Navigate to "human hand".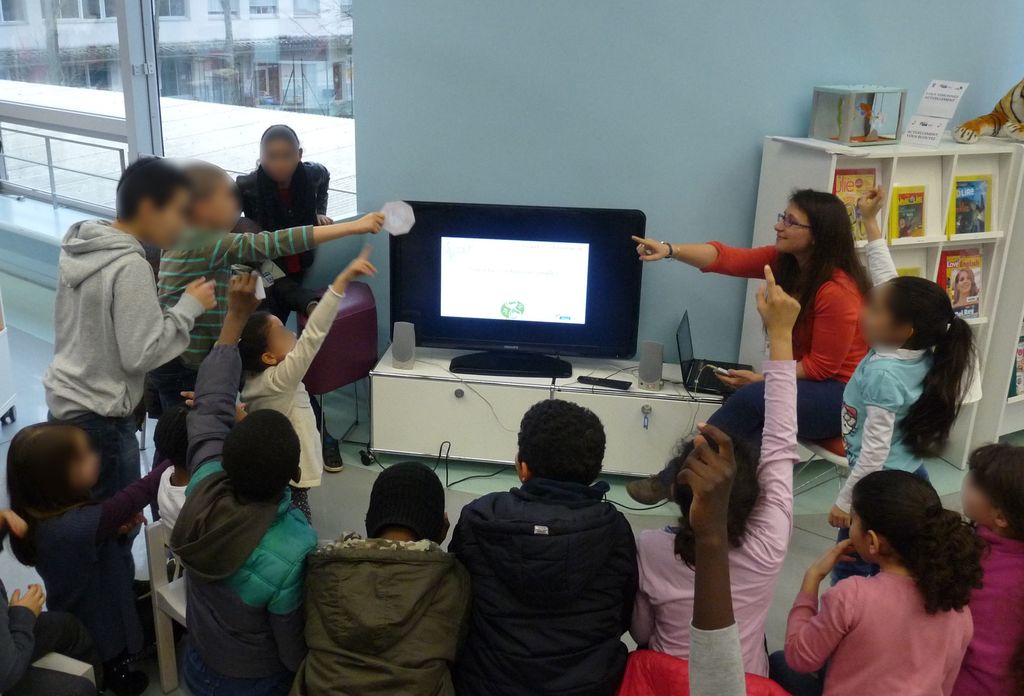
Navigation target: rect(118, 512, 148, 537).
